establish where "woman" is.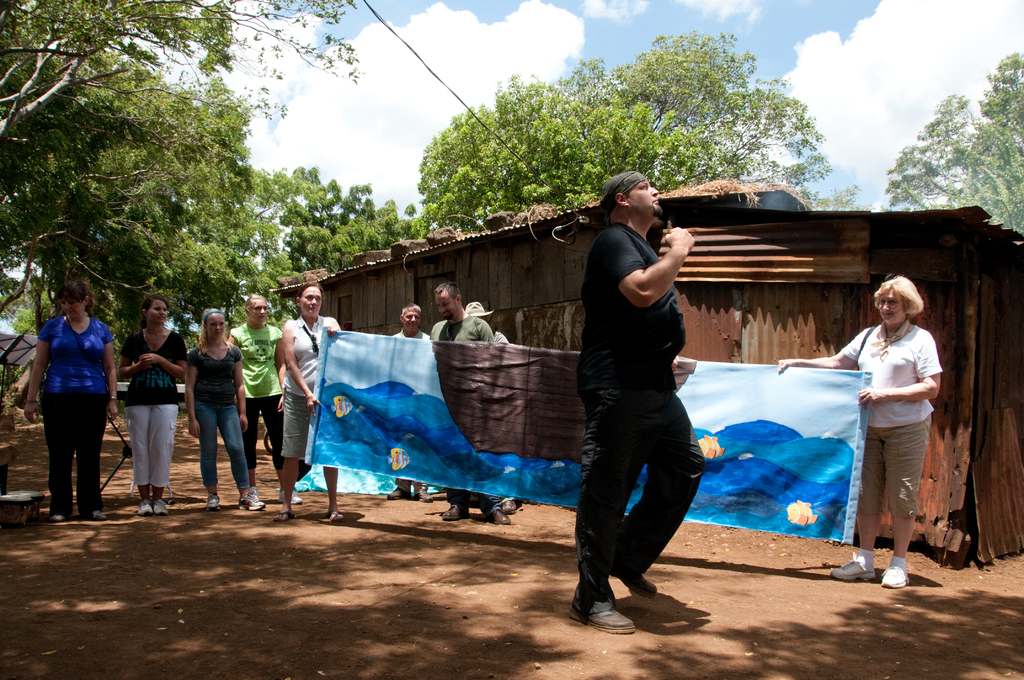
Established at 20,268,109,526.
